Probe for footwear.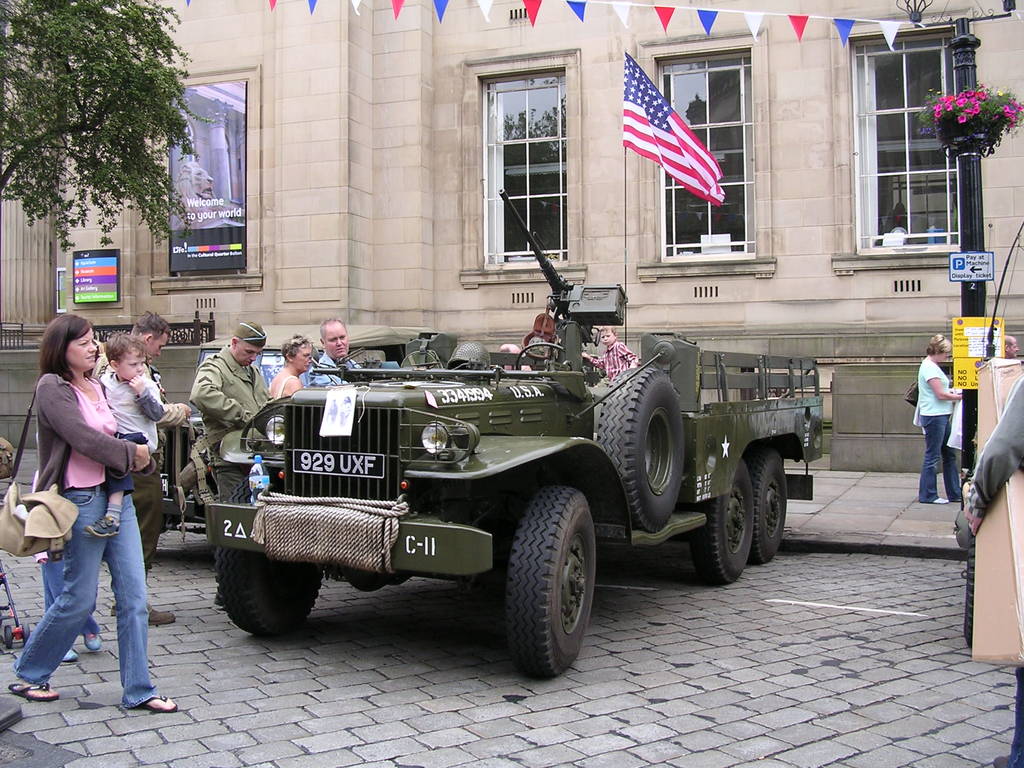
Probe result: <bbox>63, 643, 77, 664</bbox>.
